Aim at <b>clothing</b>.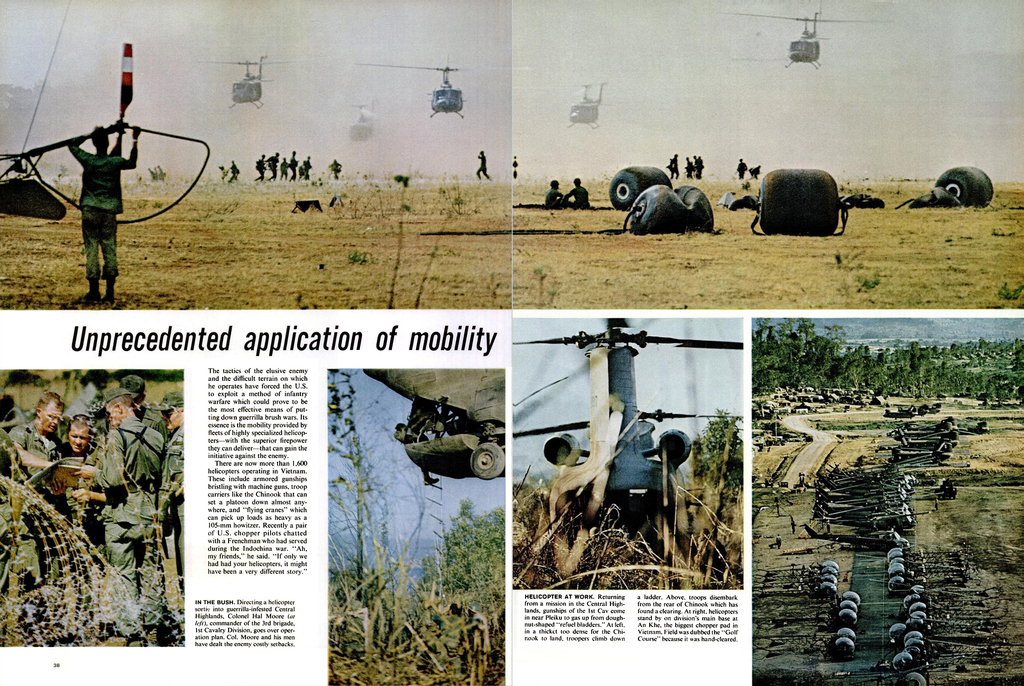
Aimed at bbox=[95, 416, 164, 630].
